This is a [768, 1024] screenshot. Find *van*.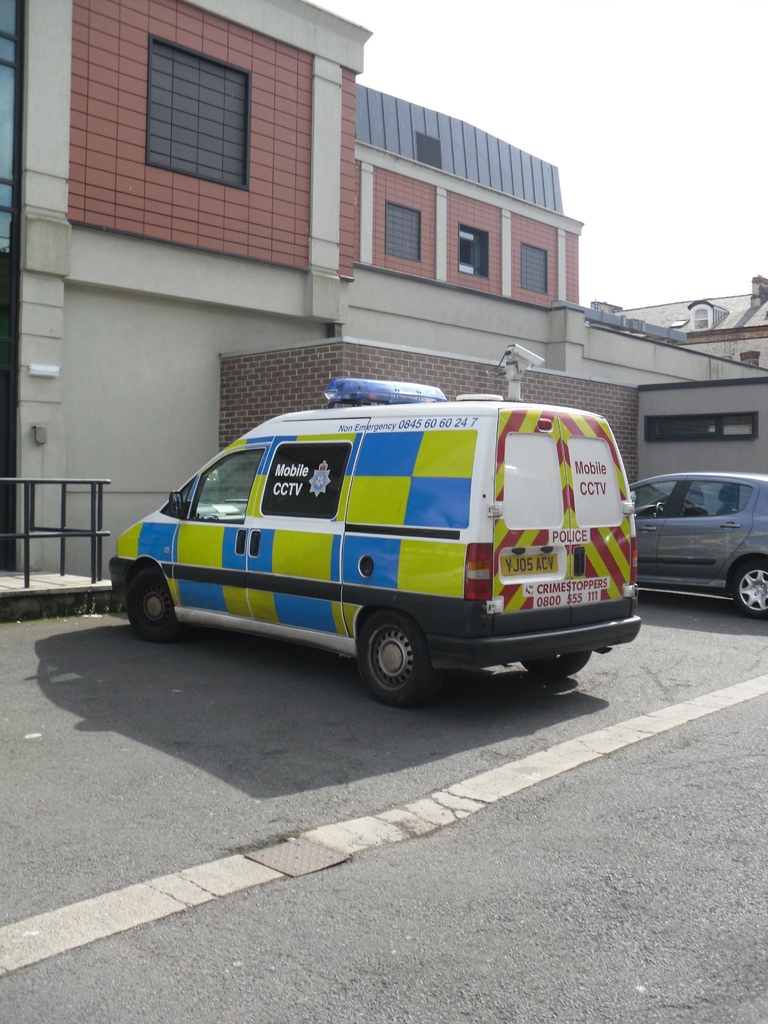
Bounding box: rect(110, 379, 644, 706).
